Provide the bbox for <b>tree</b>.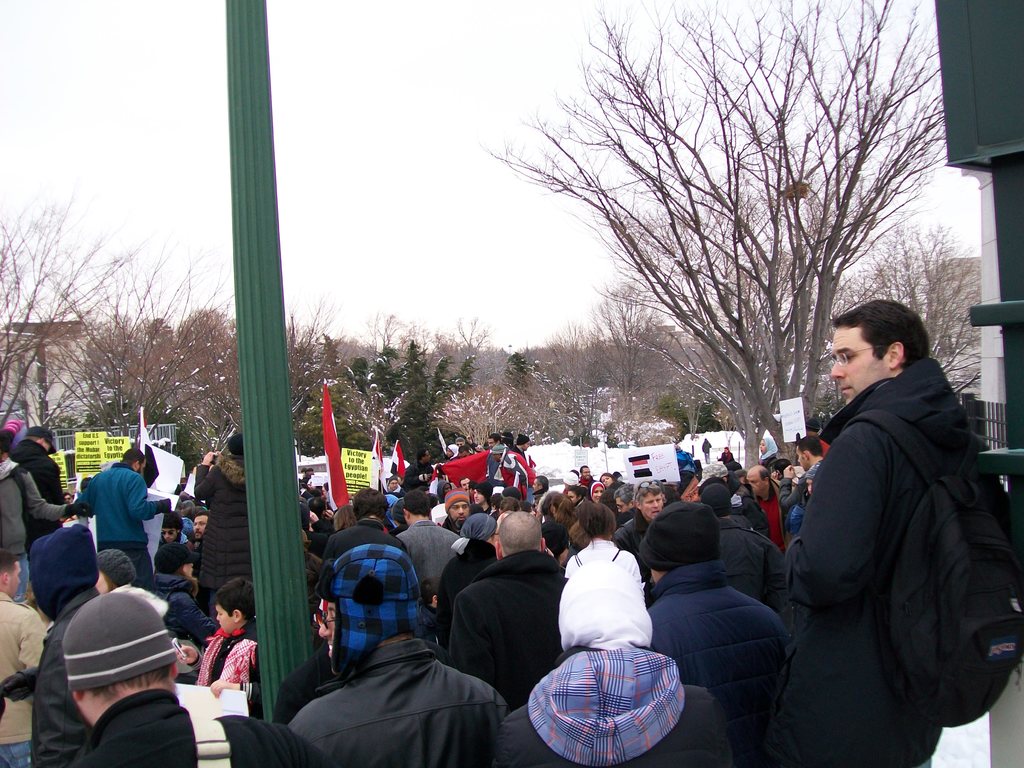
bbox(349, 332, 471, 474).
